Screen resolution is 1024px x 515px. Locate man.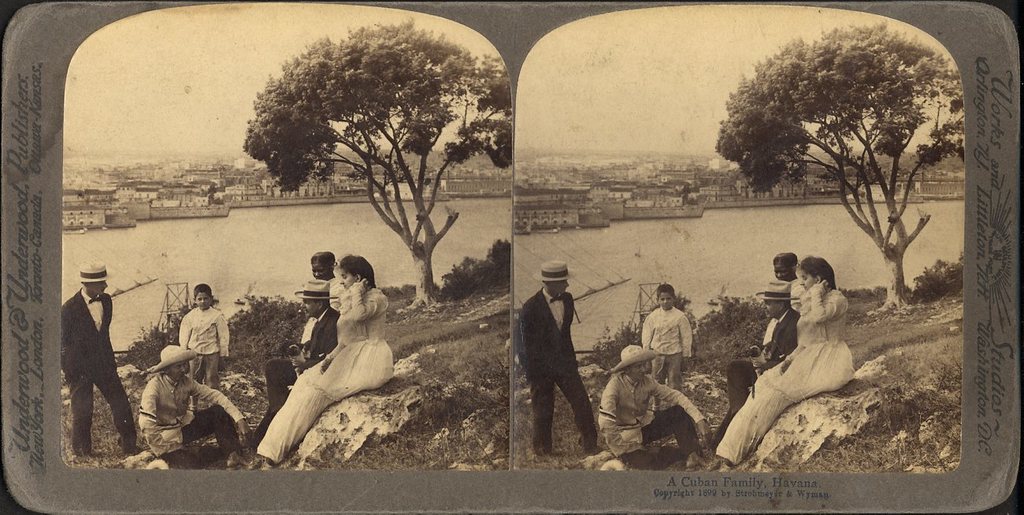
rect(59, 260, 142, 457).
